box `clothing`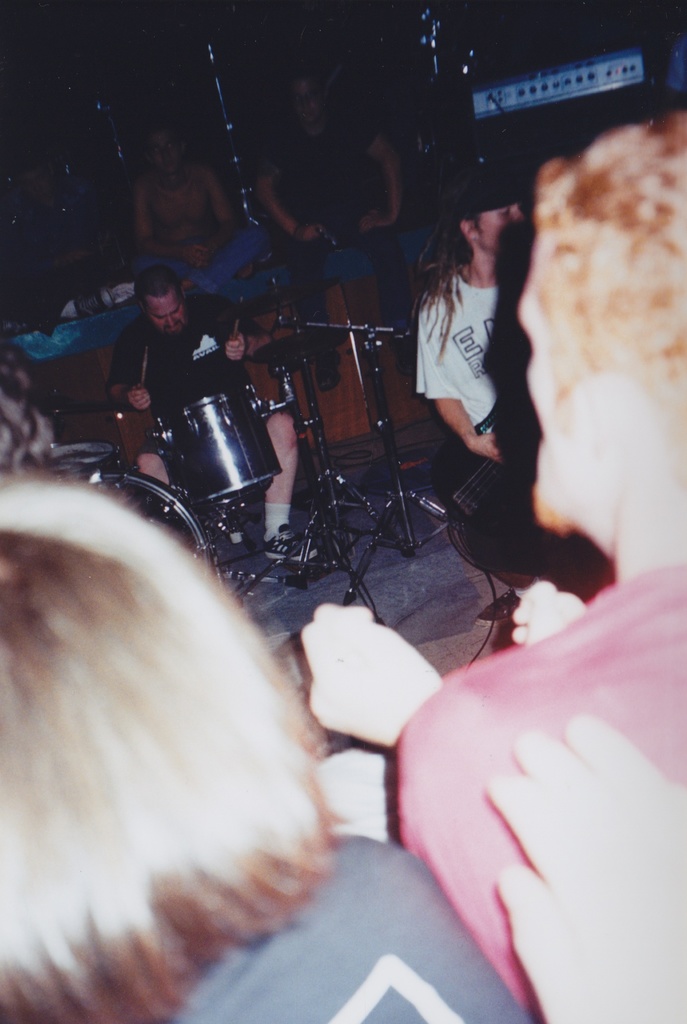
(409,211,544,527)
